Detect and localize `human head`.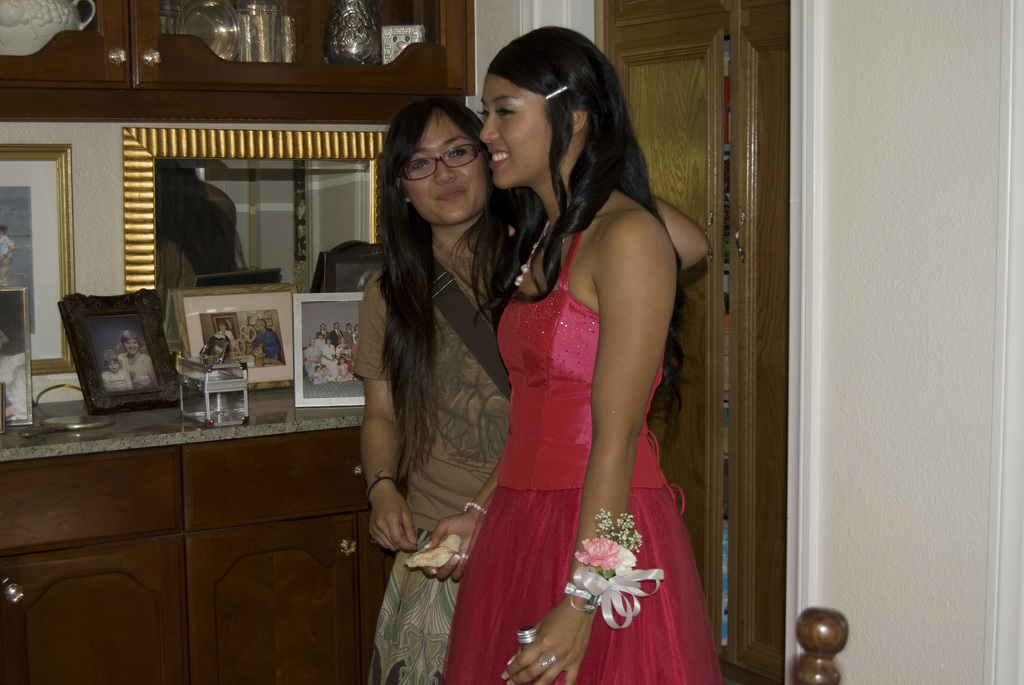
Localized at (left=386, top=91, right=497, bottom=228).
